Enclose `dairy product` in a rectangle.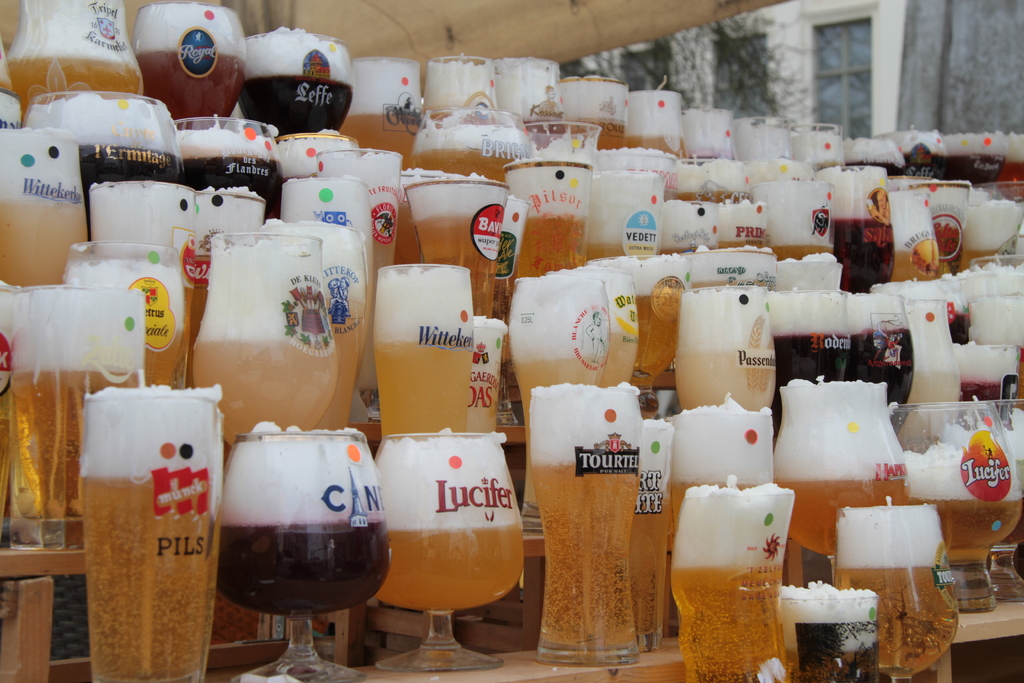
(x1=389, y1=440, x2=520, y2=522).
